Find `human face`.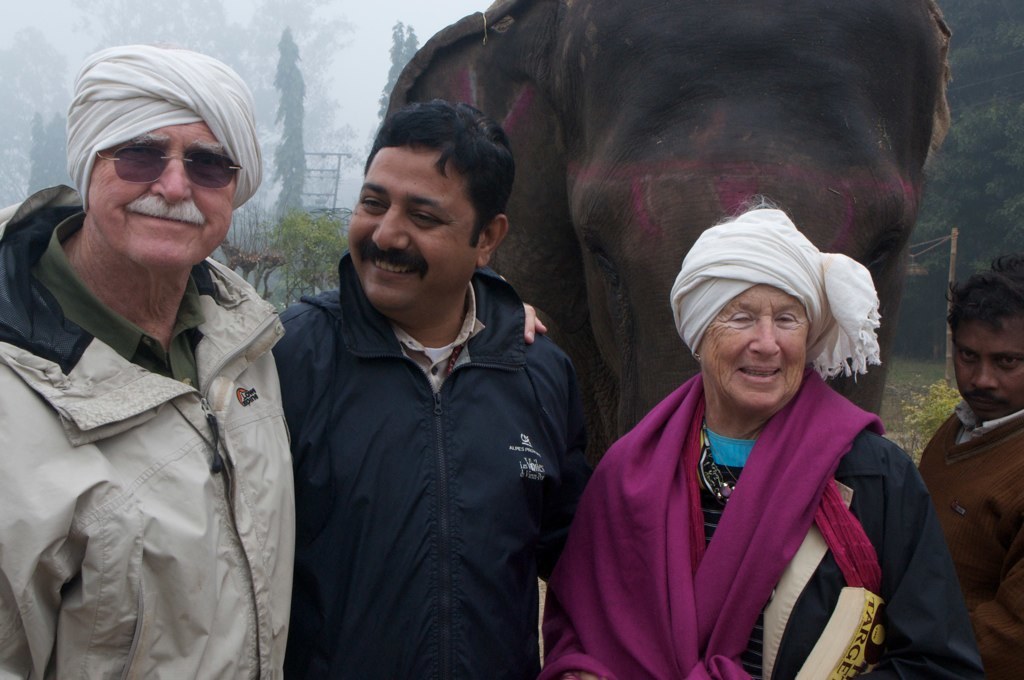
[695, 281, 809, 413].
